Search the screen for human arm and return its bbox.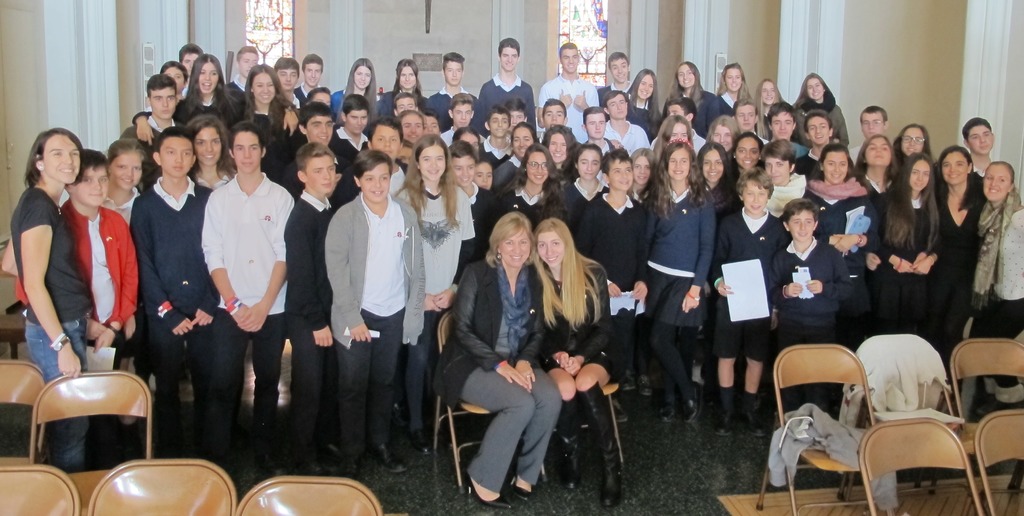
Found: 548,279,576,373.
